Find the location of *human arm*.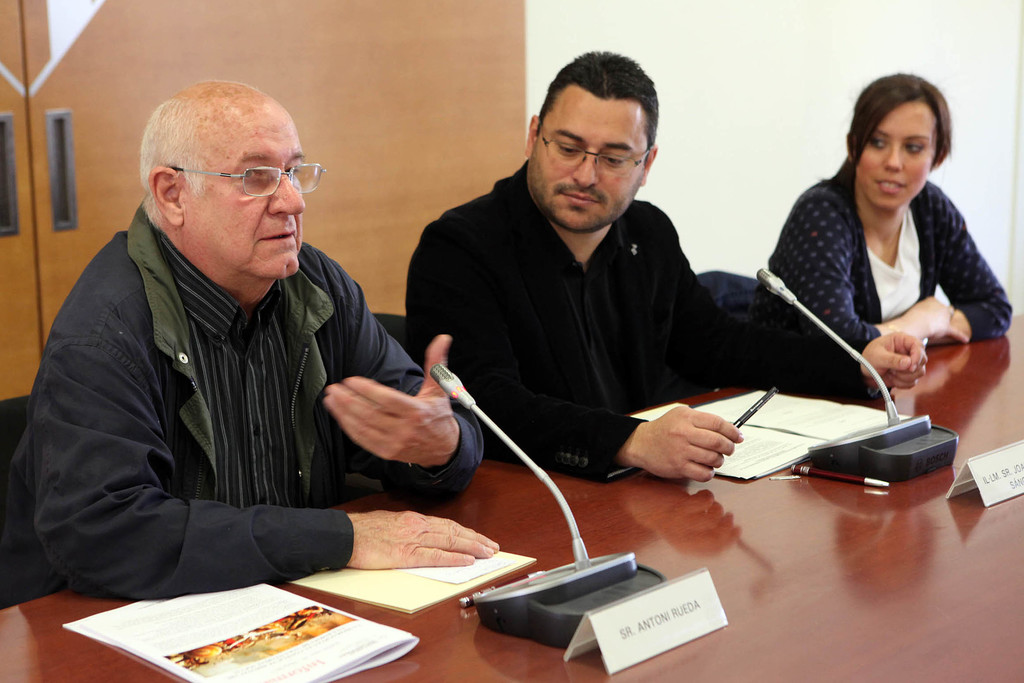
Location: <bbox>412, 220, 737, 472</bbox>.
